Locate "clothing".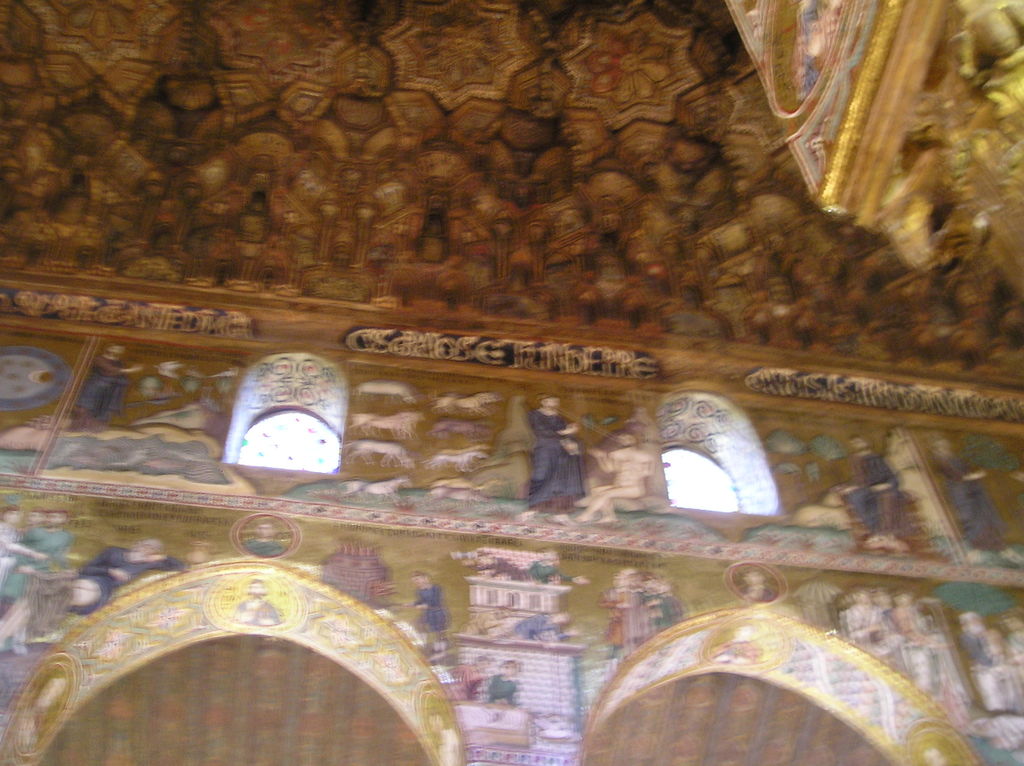
Bounding box: left=739, top=584, right=774, bottom=602.
